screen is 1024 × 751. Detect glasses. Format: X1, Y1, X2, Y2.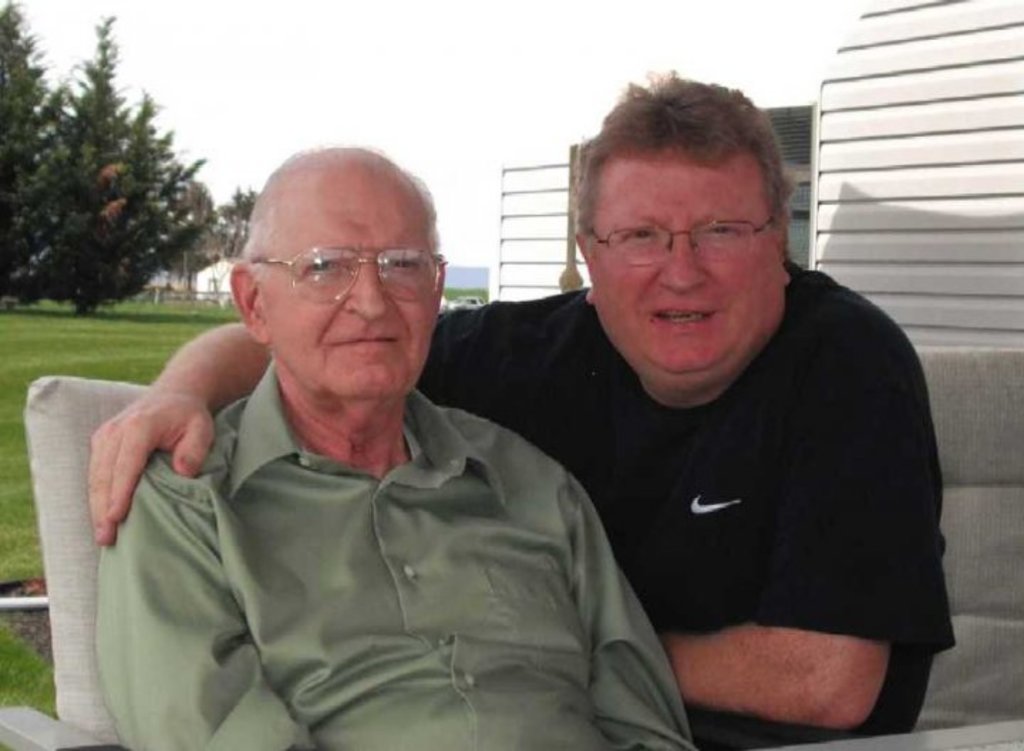
593, 211, 774, 266.
